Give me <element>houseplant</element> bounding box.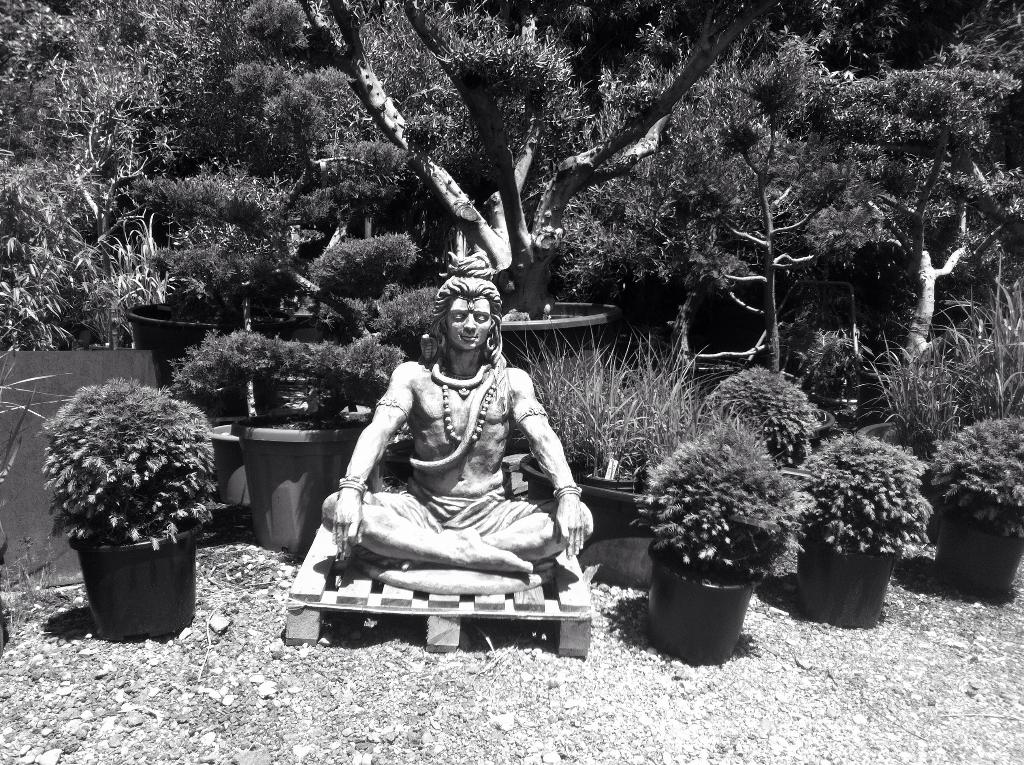
(left=809, top=320, right=865, bottom=415).
